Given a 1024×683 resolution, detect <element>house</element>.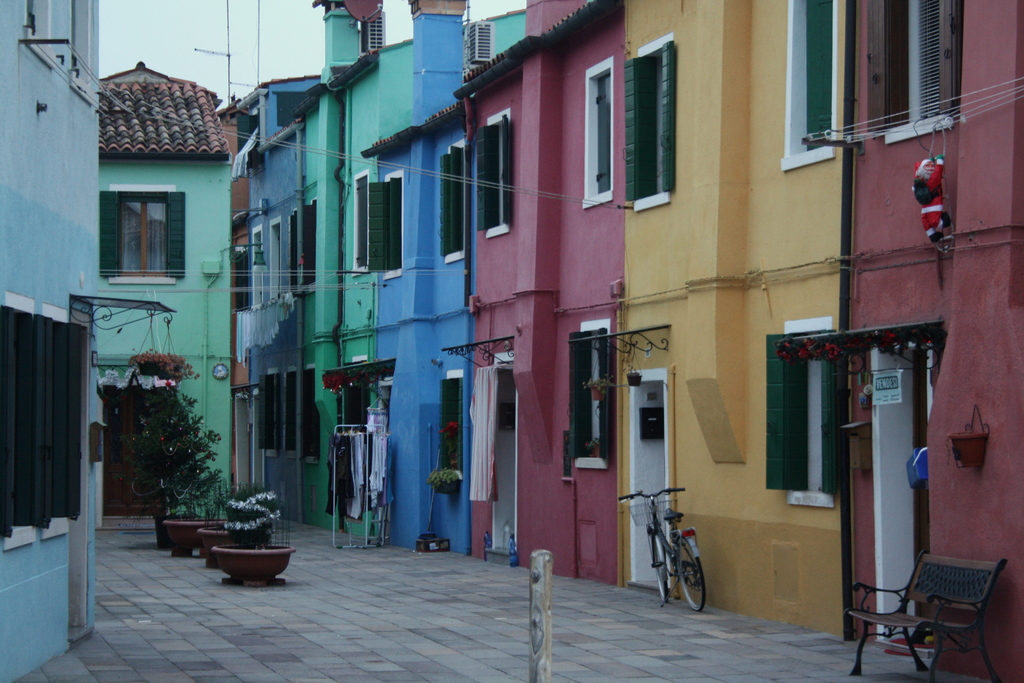
l=609, t=0, r=849, b=639.
